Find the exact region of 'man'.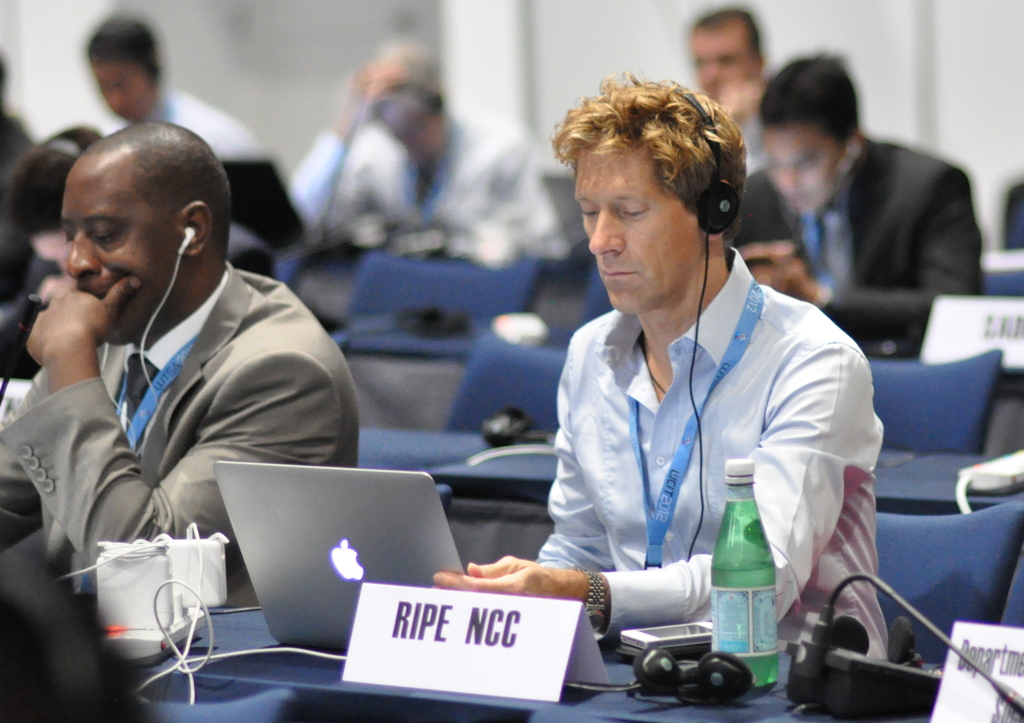
Exact region: (x1=690, y1=4, x2=786, y2=172).
